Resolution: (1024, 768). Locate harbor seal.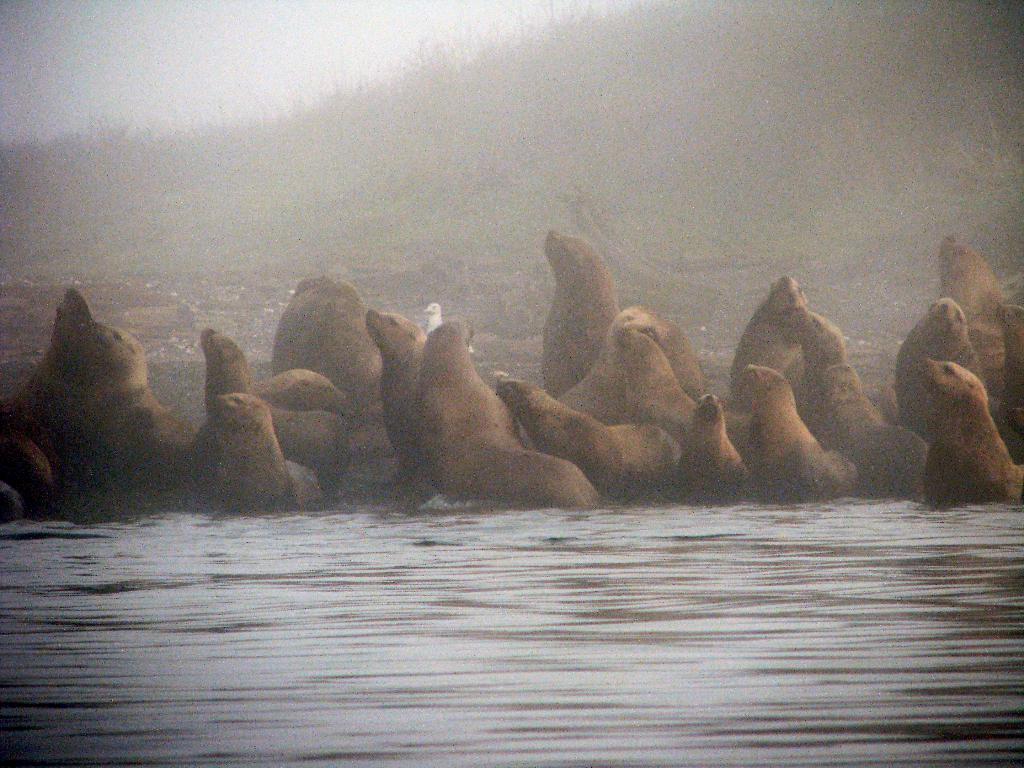
pyautogui.locateOnScreen(519, 225, 634, 407).
